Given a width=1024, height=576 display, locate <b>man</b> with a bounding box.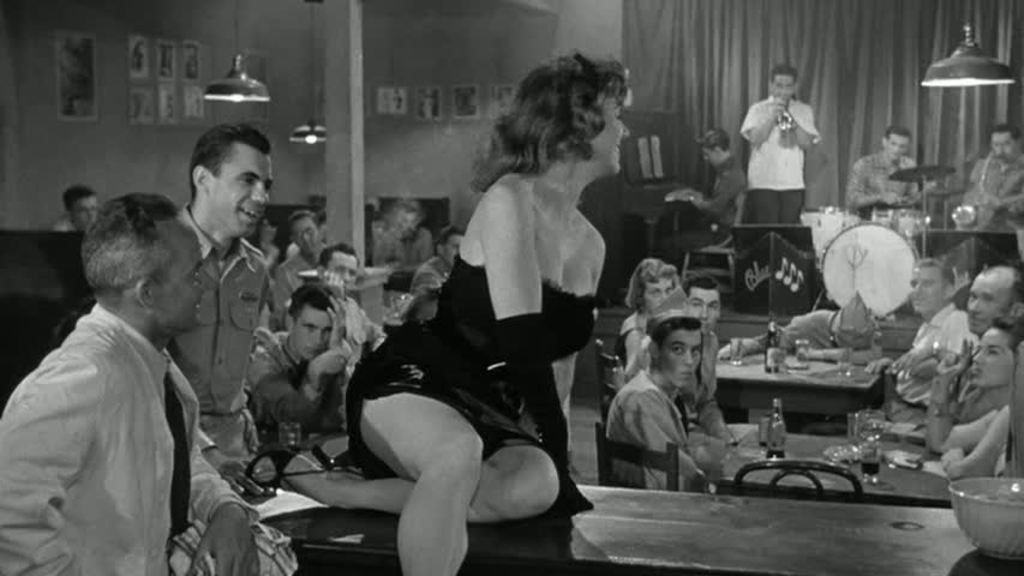
Located: bbox=(657, 120, 754, 284).
